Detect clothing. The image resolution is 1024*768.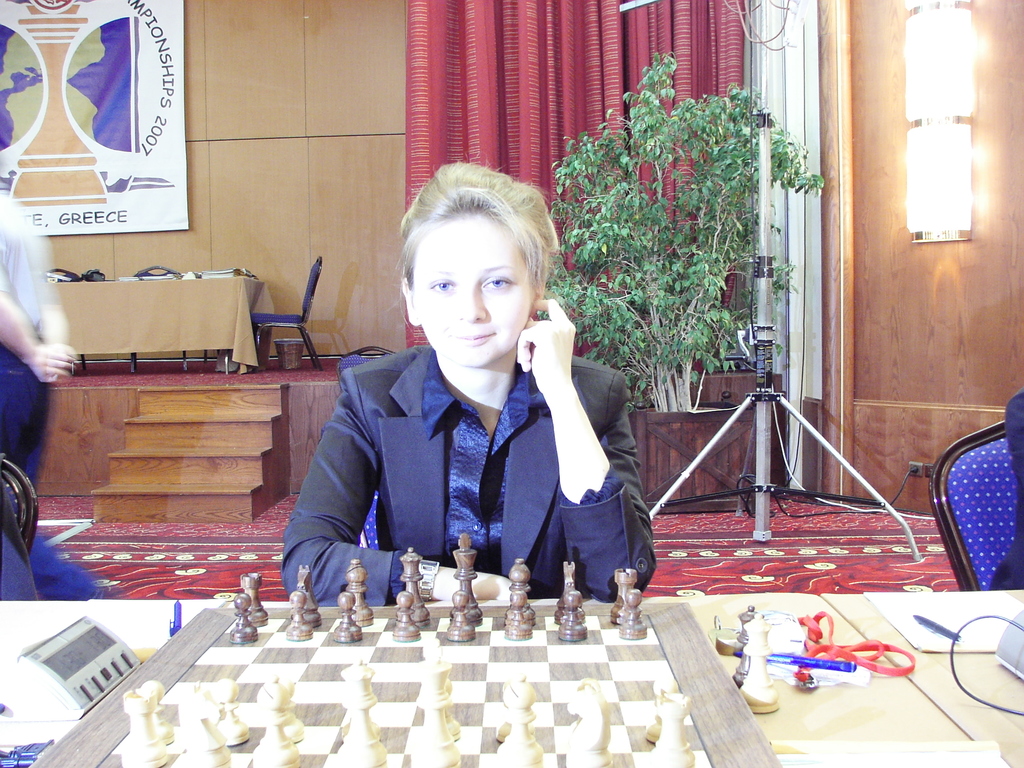
locate(273, 291, 651, 621).
